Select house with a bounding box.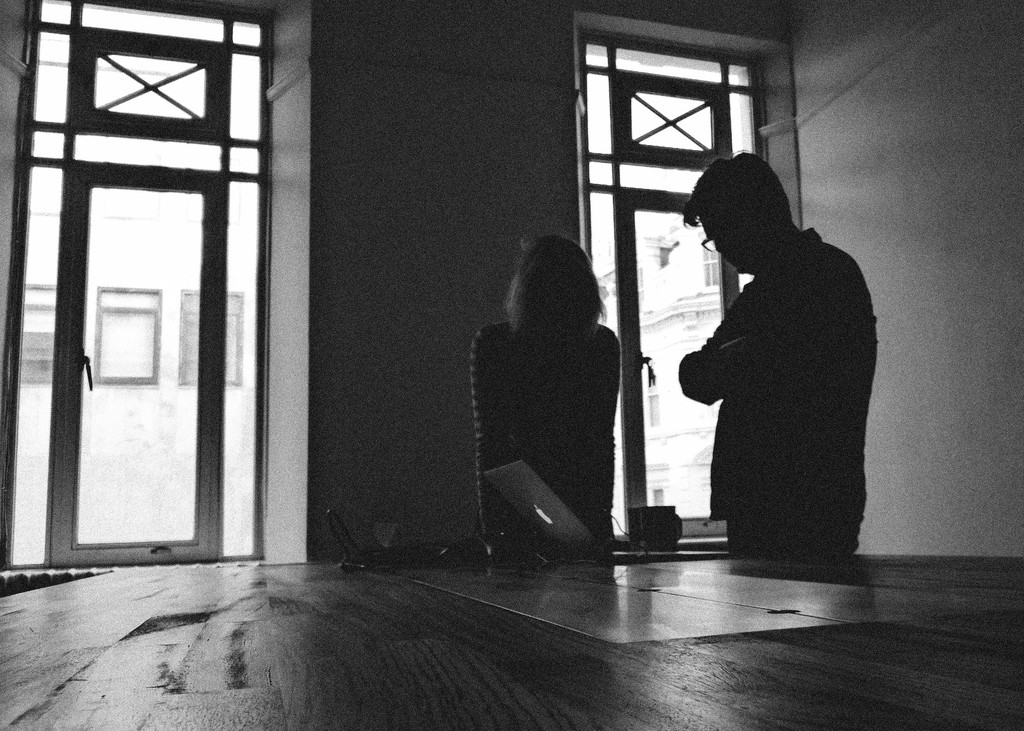
select_region(598, 232, 731, 464).
